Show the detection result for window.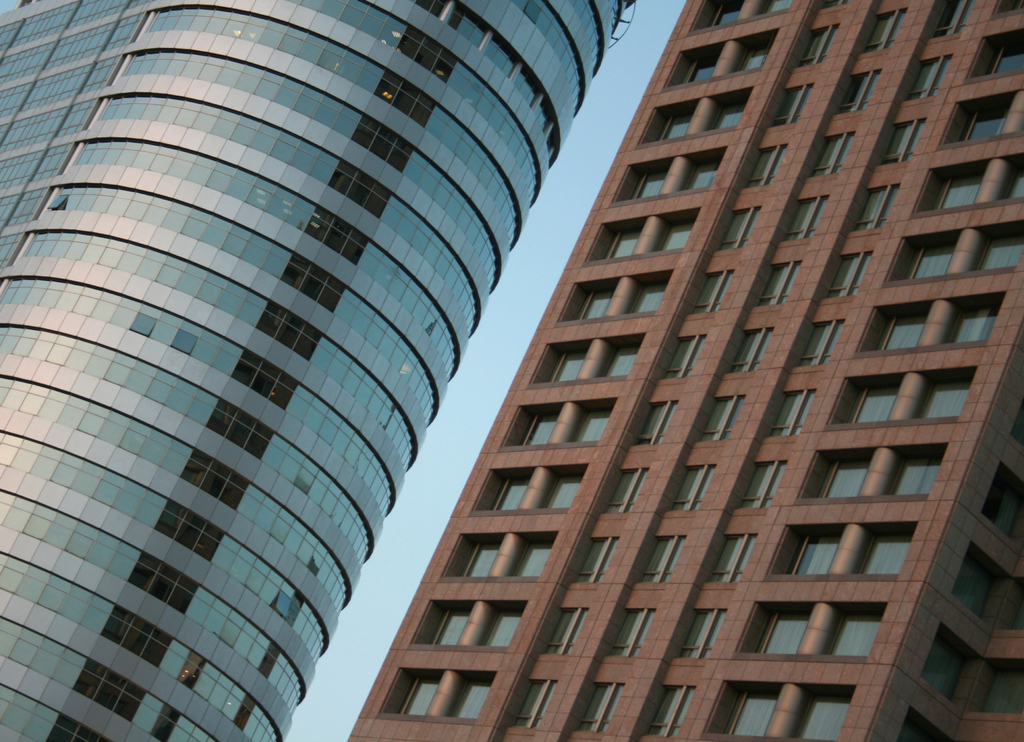
{"left": 740, "top": 458, "right": 789, "bottom": 510}.
